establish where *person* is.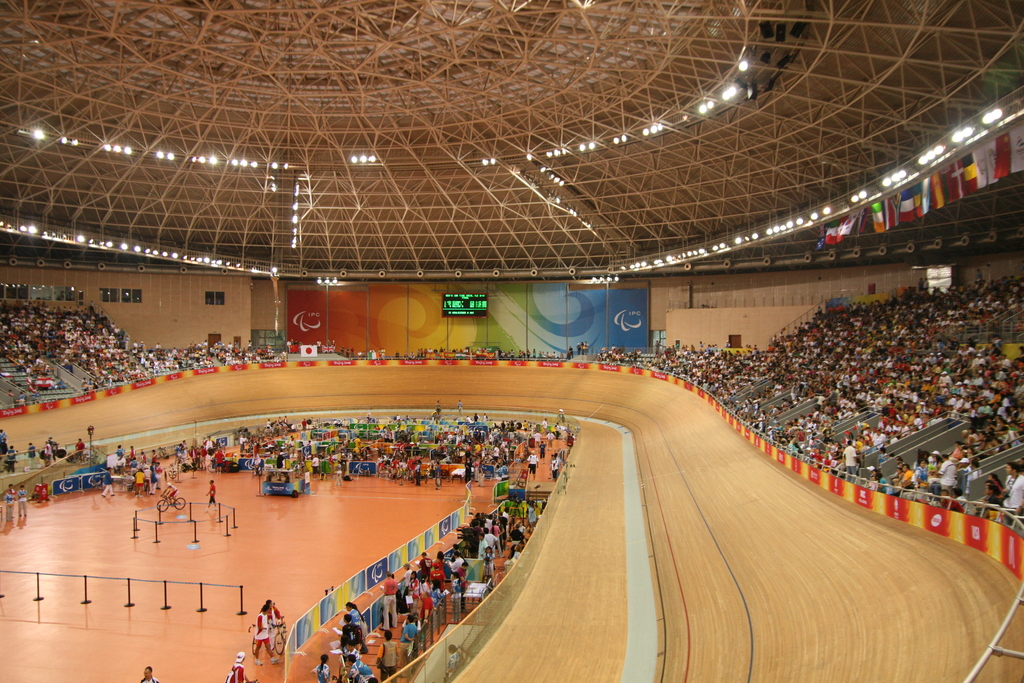
Established at bbox=(127, 463, 146, 486).
